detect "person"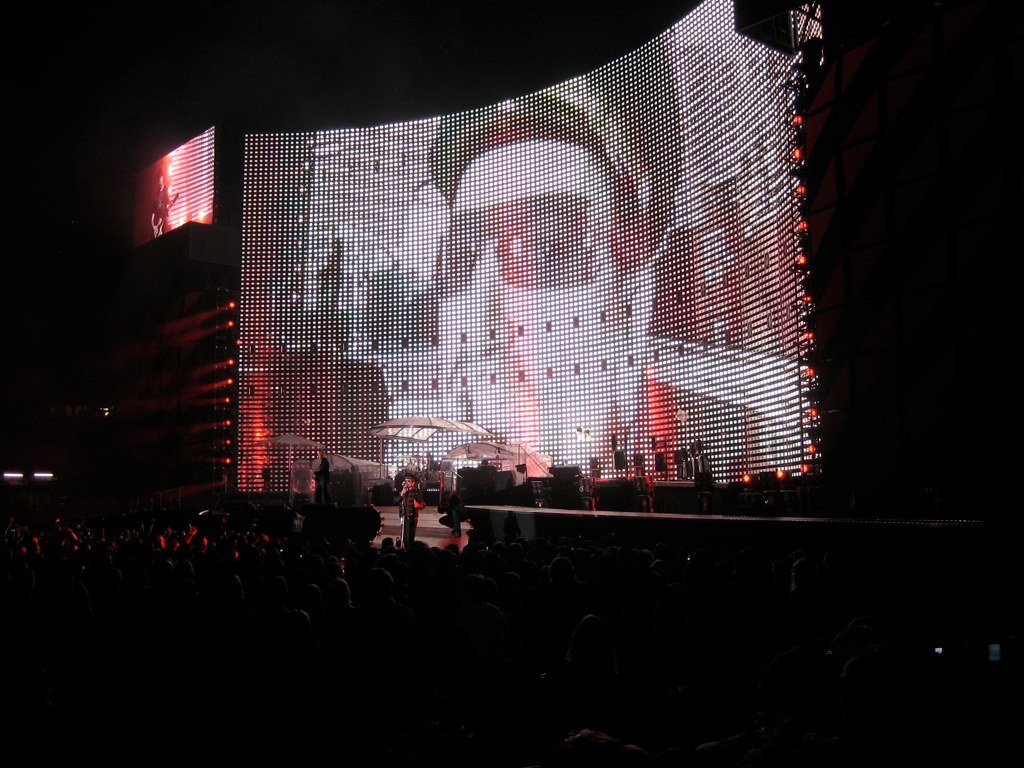
rect(397, 473, 424, 542)
